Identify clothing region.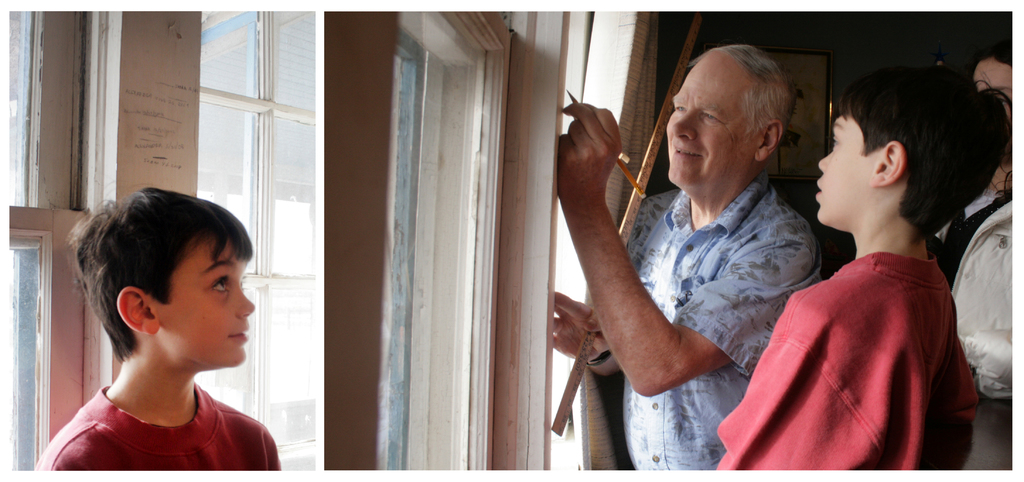
Region: [950,202,1012,470].
